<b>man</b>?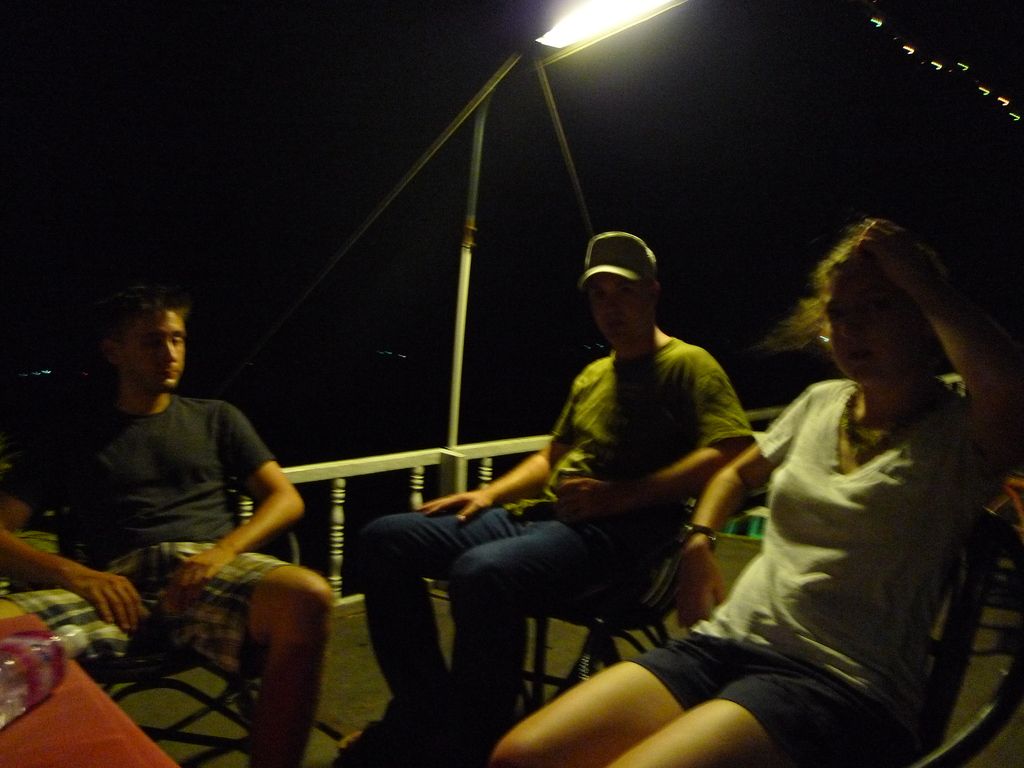
bbox(0, 273, 341, 767)
